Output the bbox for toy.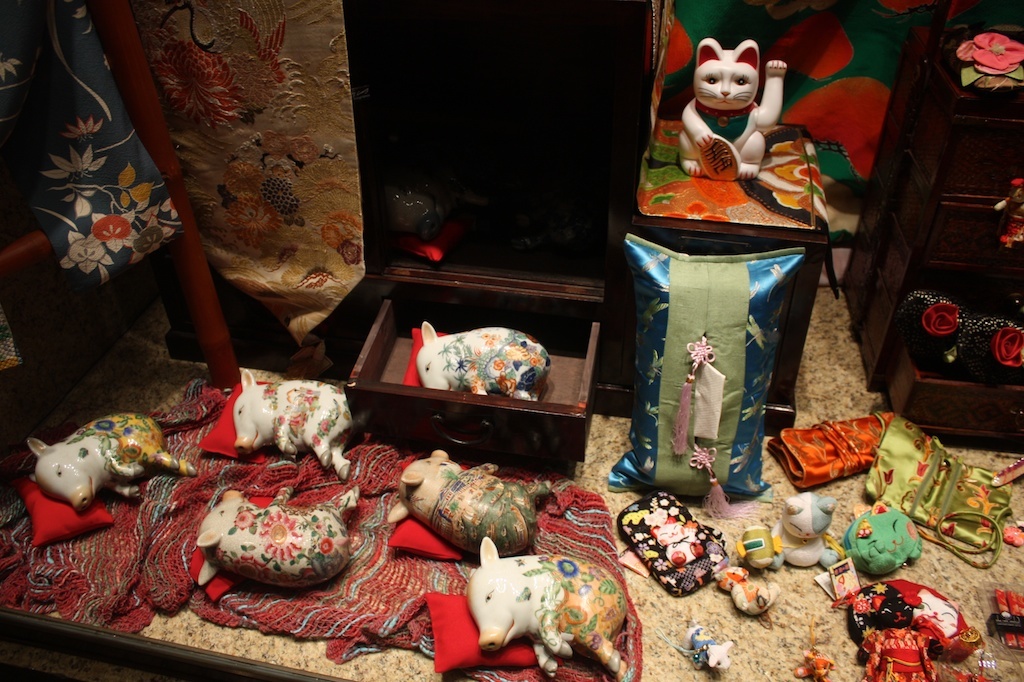
(712,563,777,619).
